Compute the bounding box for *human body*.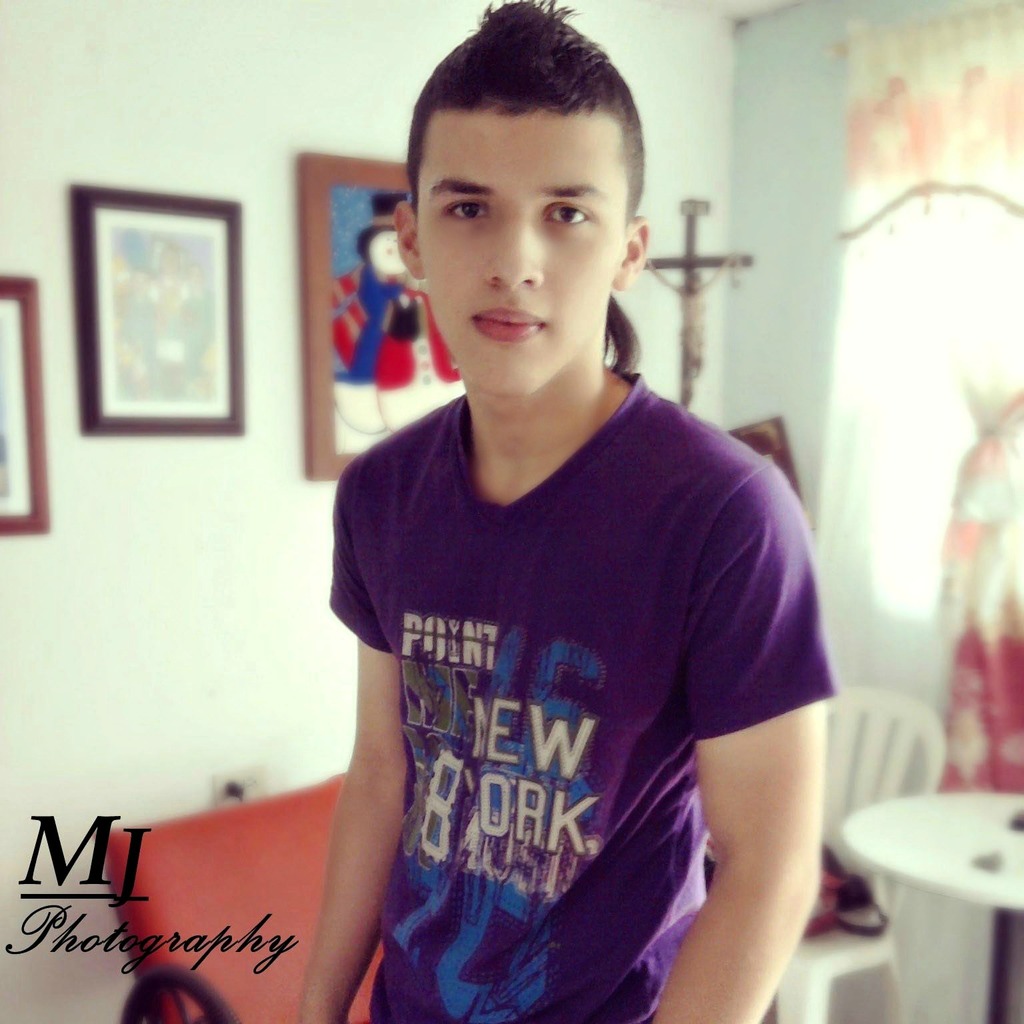
303, 163, 837, 1023.
